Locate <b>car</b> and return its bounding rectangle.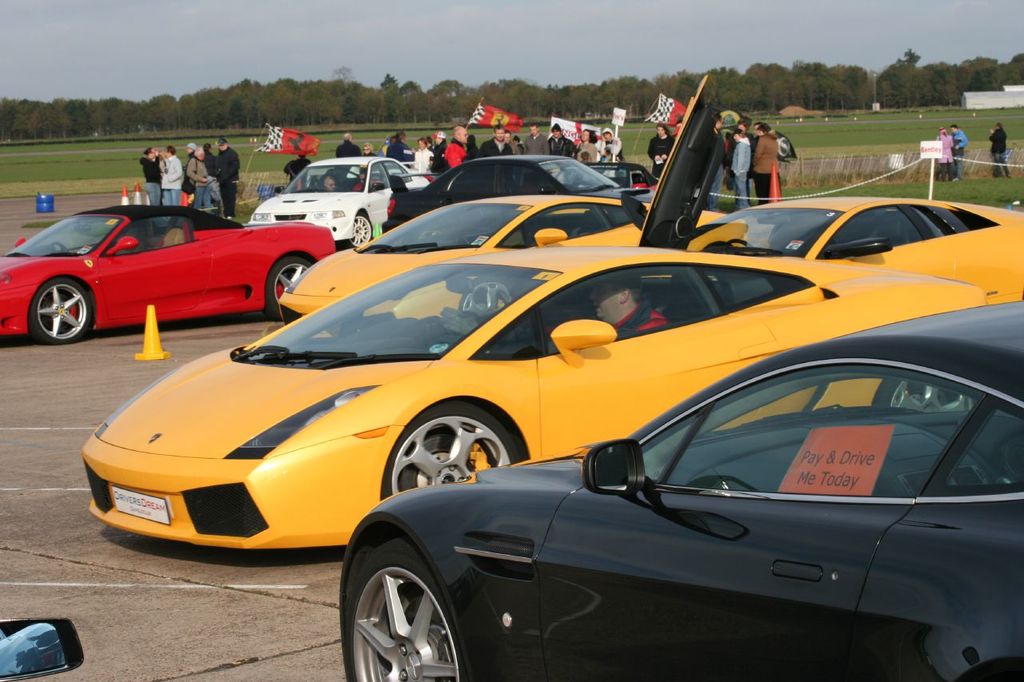
l=0, t=206, r=342, b=346.
